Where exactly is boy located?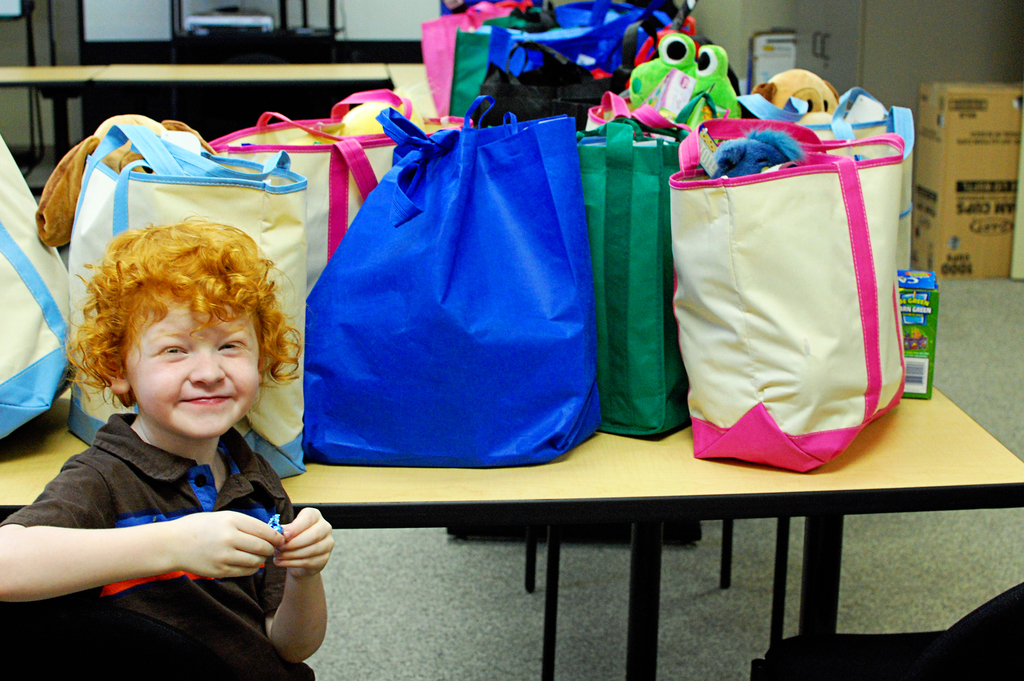
Its bounding box is x1=0 y1=226 x2=324 y2=676.
